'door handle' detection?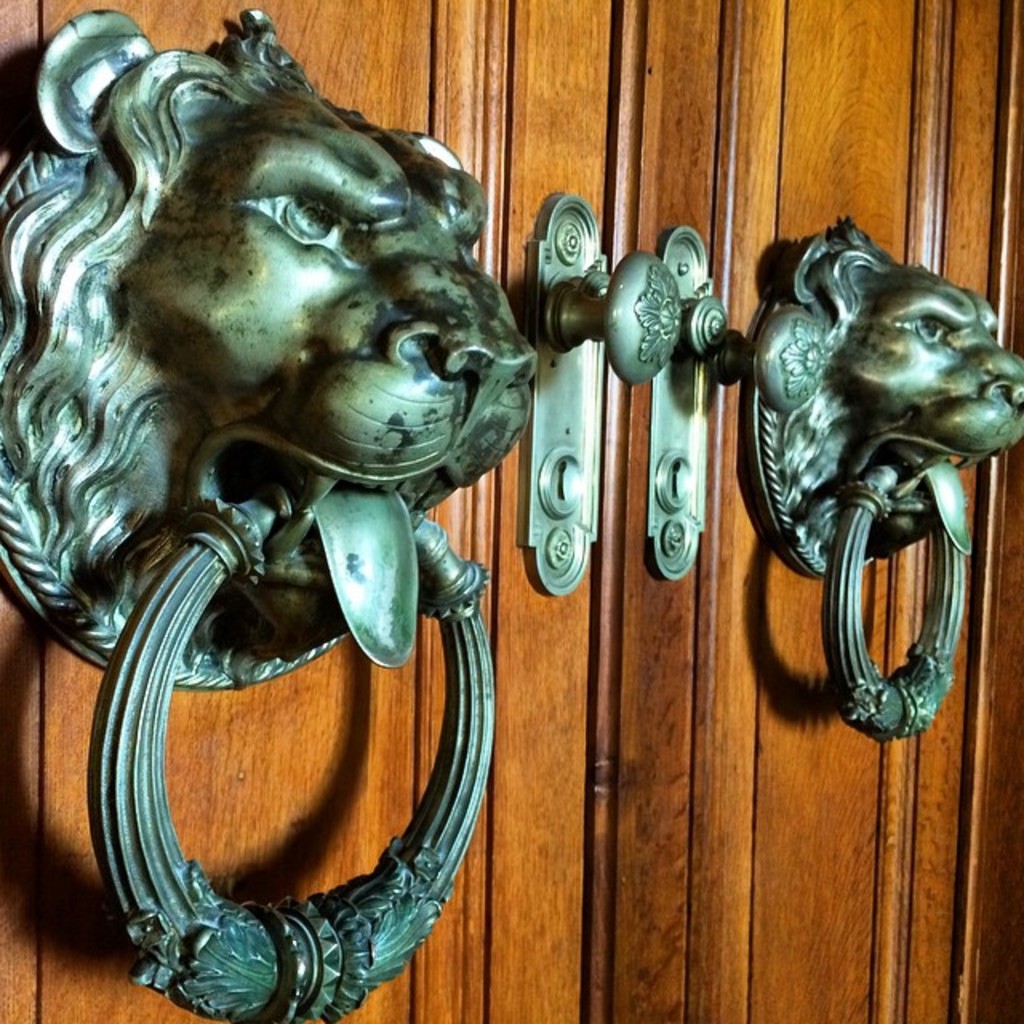
<bbox>515, 190, 680, 597</bbox>
